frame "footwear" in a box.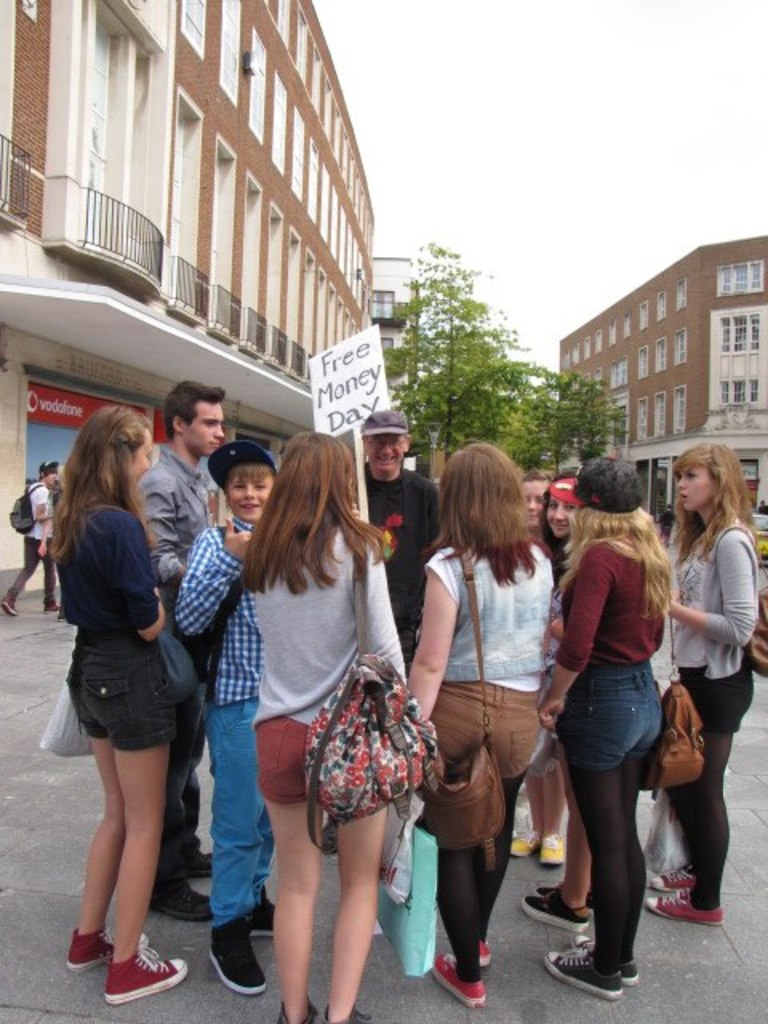
detection(635, 894, 725, 922).
